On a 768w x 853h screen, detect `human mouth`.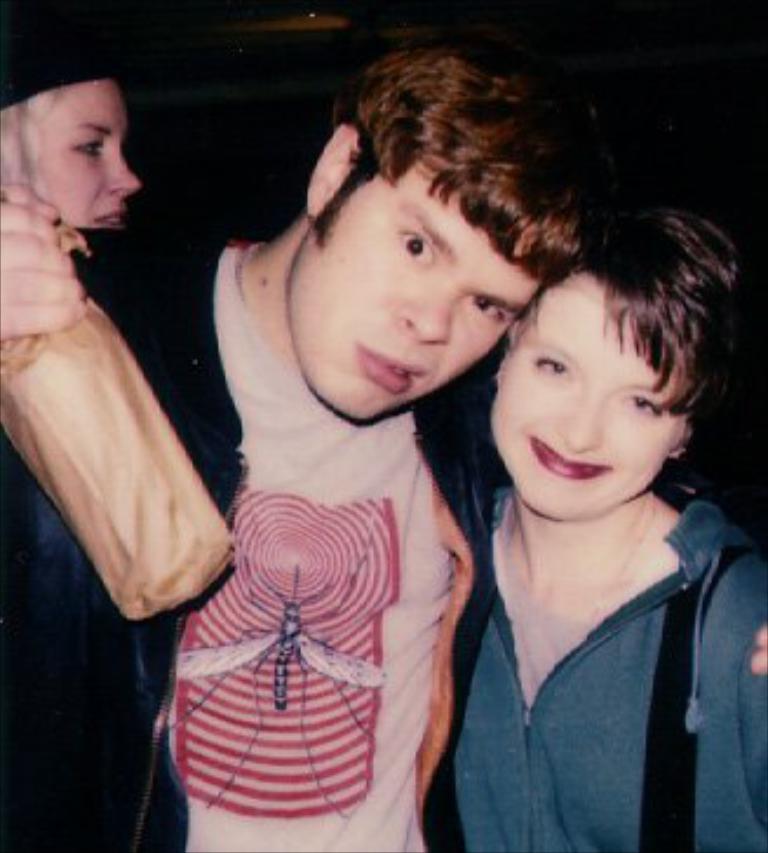
94, 200, 122, 233.
